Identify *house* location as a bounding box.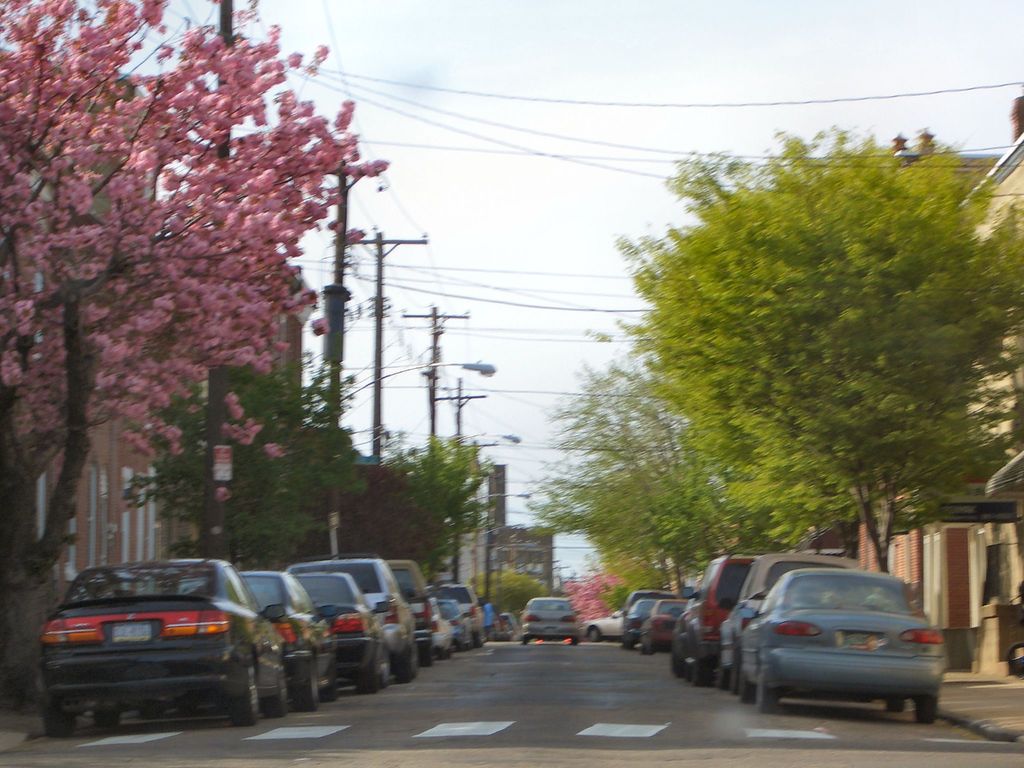
region(948, 92, 1023, 691).
